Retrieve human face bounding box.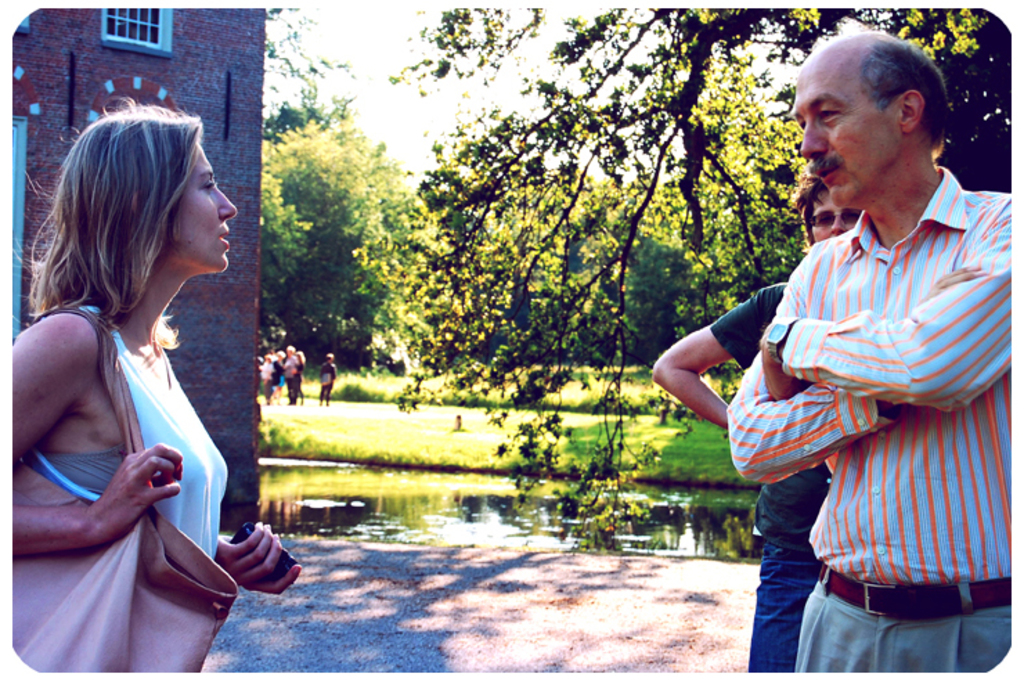
Bounding box: crop(811, 188, 855, 238).
